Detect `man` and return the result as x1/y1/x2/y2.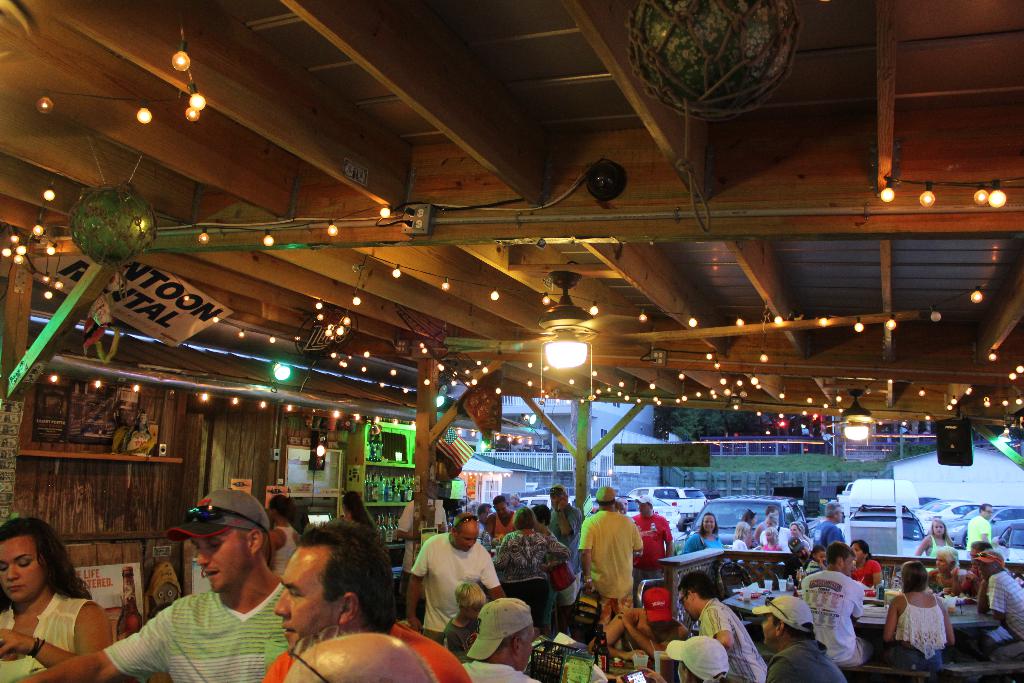
631/492/673/579.
